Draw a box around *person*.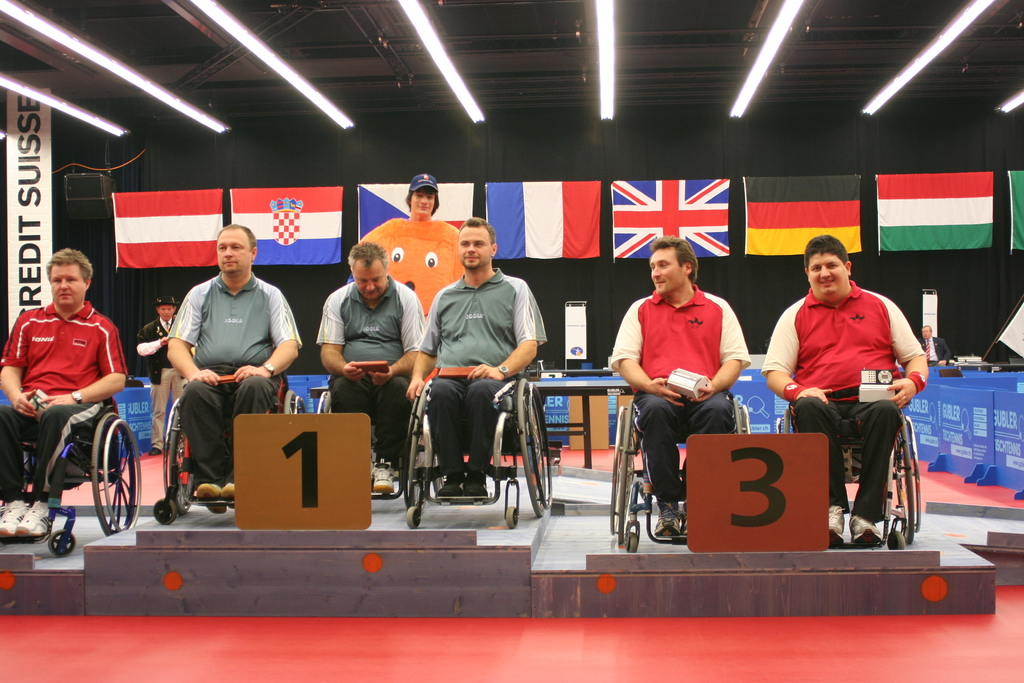
[x1=166, y1=224, x2=297, y2=515].
